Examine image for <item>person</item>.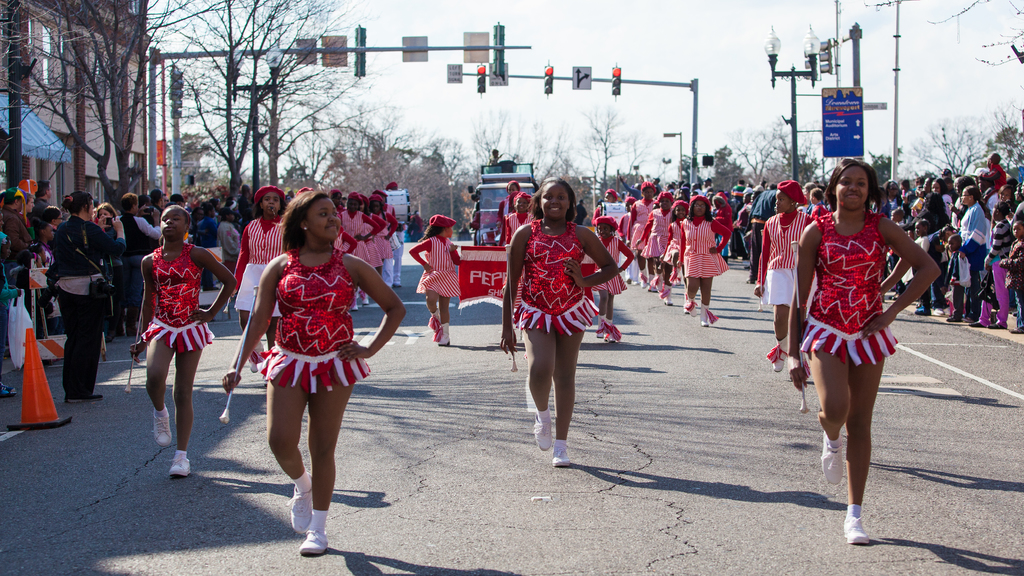
Examination result: 178/201/229/290.
